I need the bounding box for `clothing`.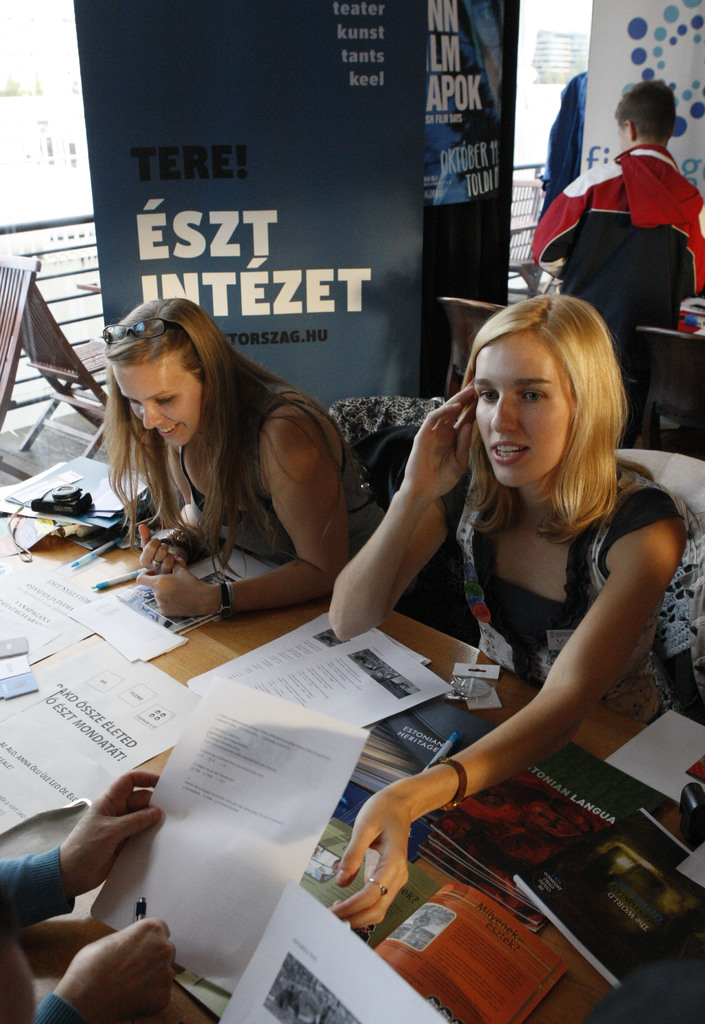
Here it is: BBox(449, 454, 674, 724).
